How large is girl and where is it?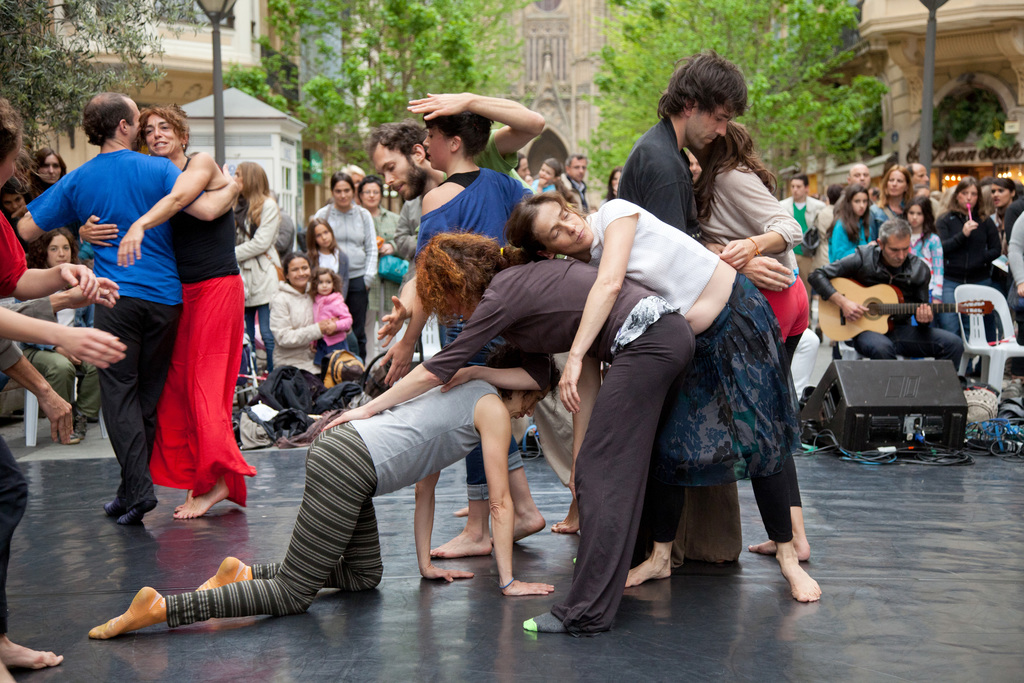
Bounding box: crop(356, 172, 398, 334).
